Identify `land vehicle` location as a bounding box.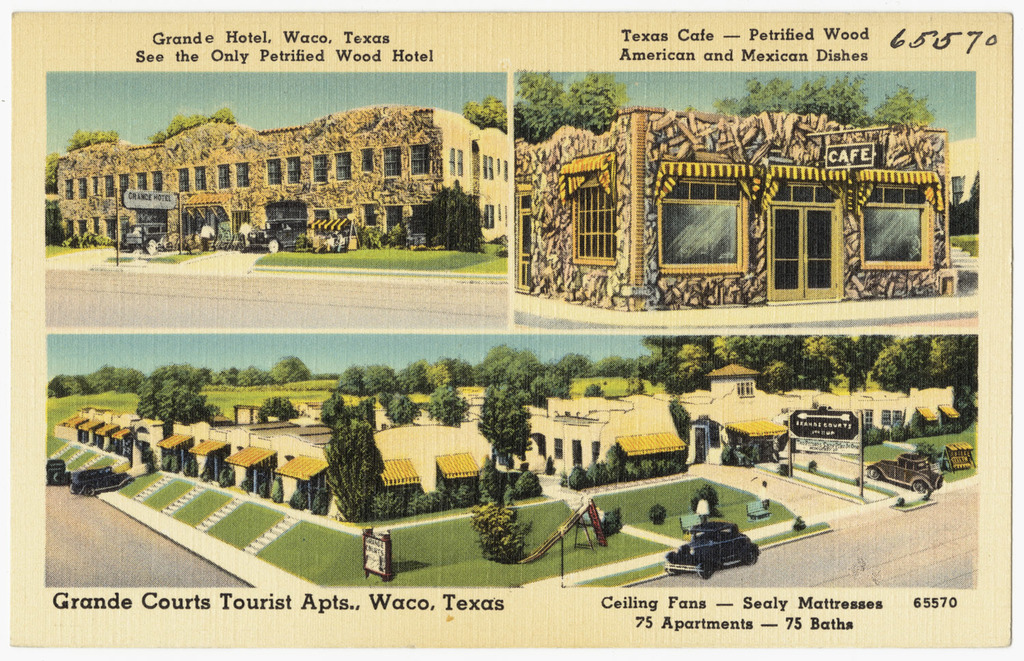
(left=866, top=449, right=950, bottom=496).
